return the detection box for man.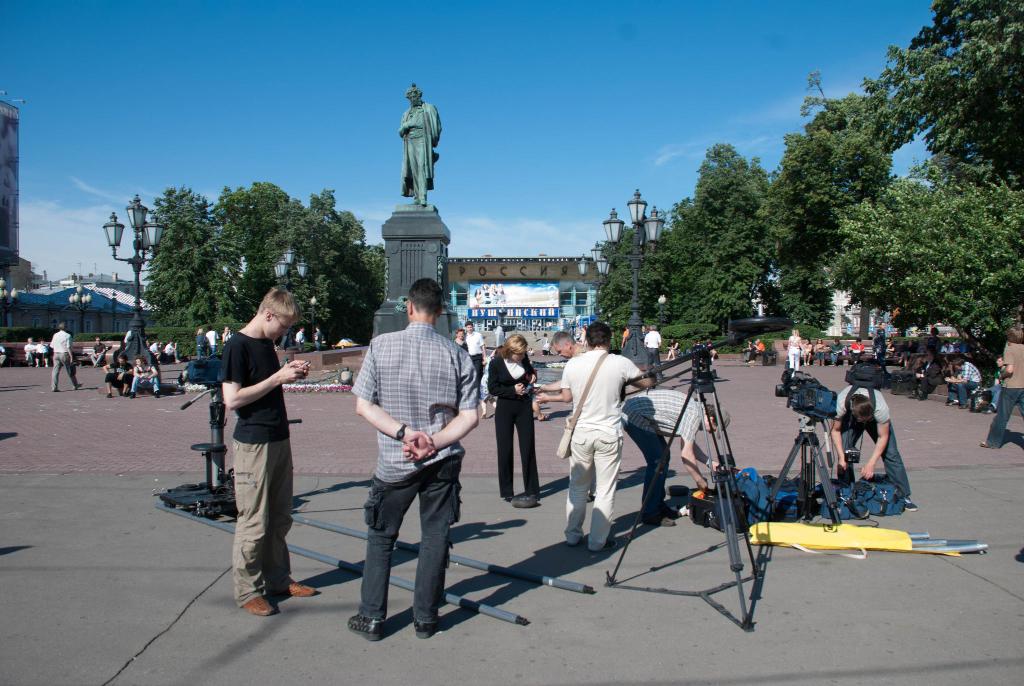
bbox=(640, 325, 666, 374).
